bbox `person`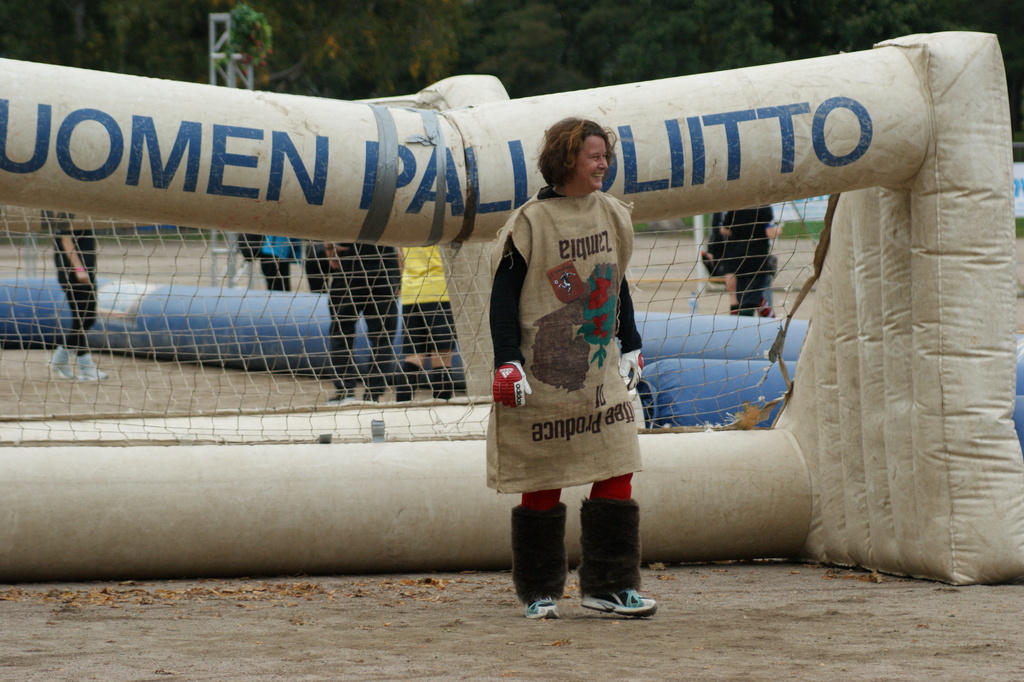
left=399, top=237, right=451, bottom=413
